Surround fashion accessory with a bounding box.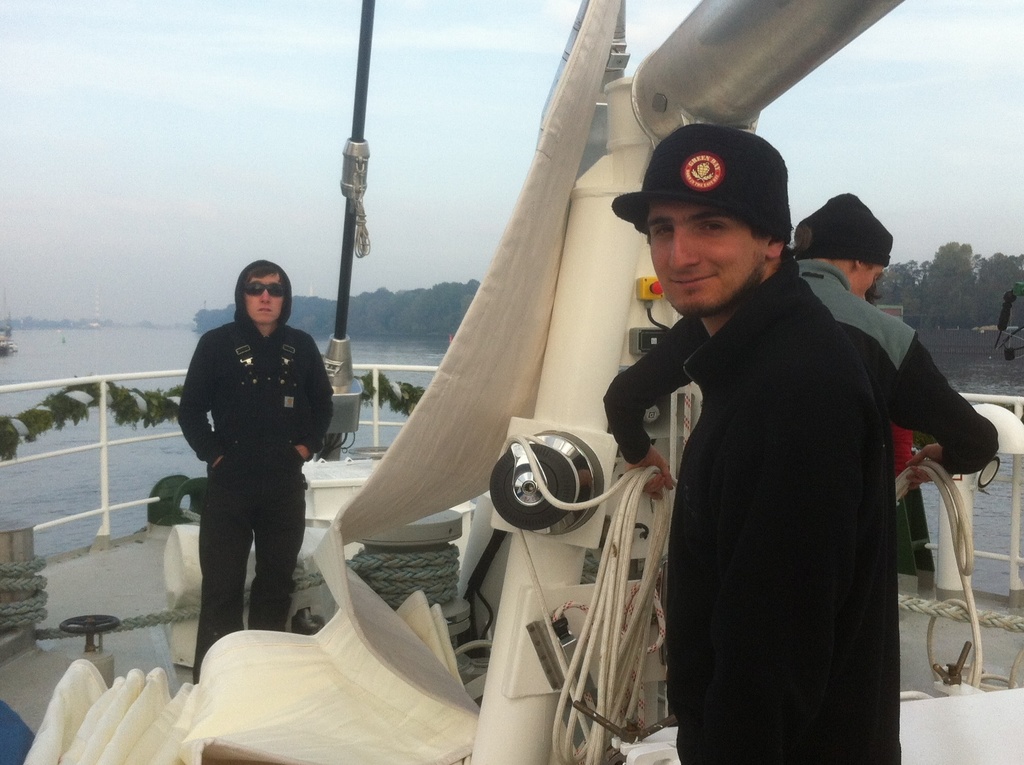
[607,120,796,248].
